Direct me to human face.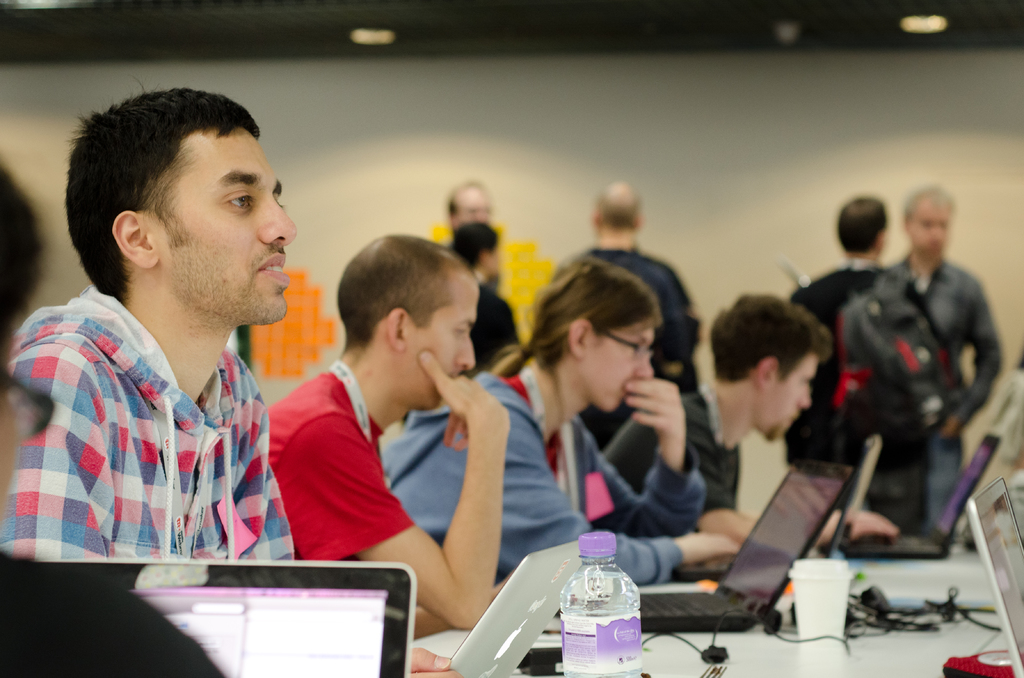
Direction: bbox(771, 357, 819, 437).
